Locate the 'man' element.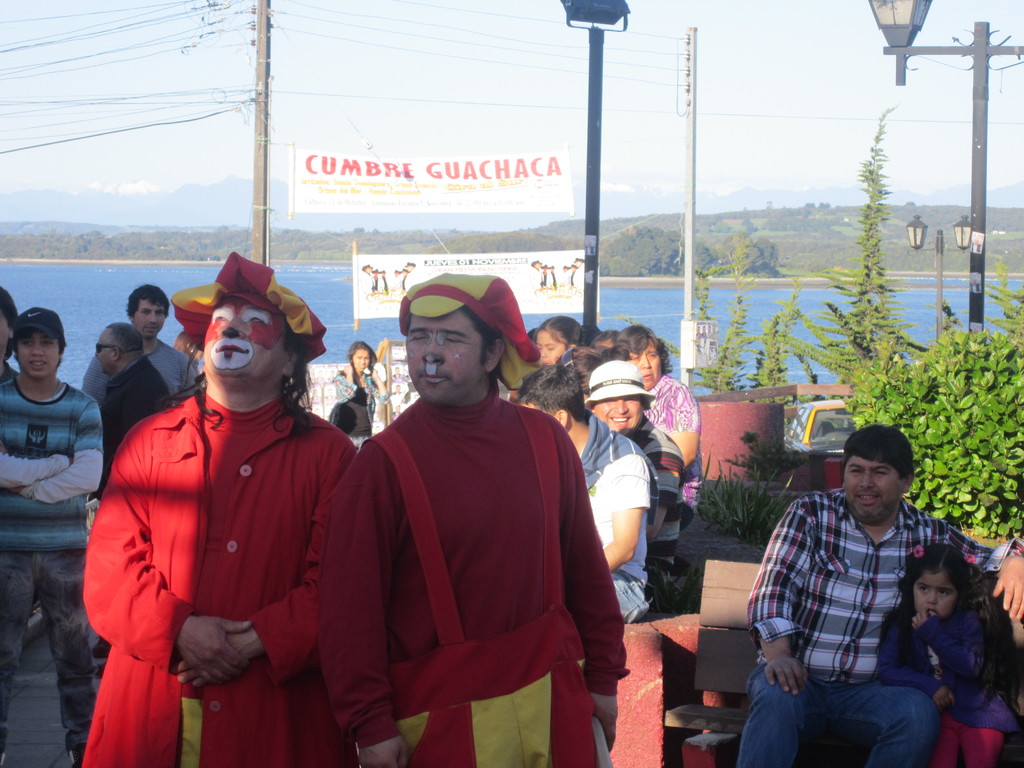
Element bbox: [92,323,176,529].
